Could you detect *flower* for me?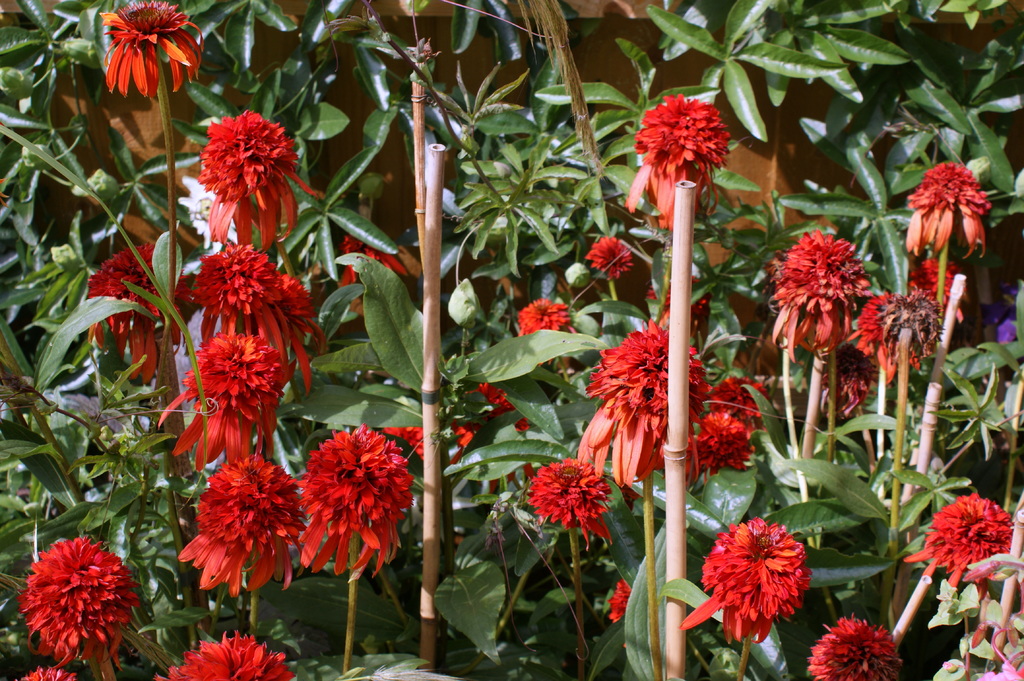
Detection result: detection(170, 157, 240, 257).
